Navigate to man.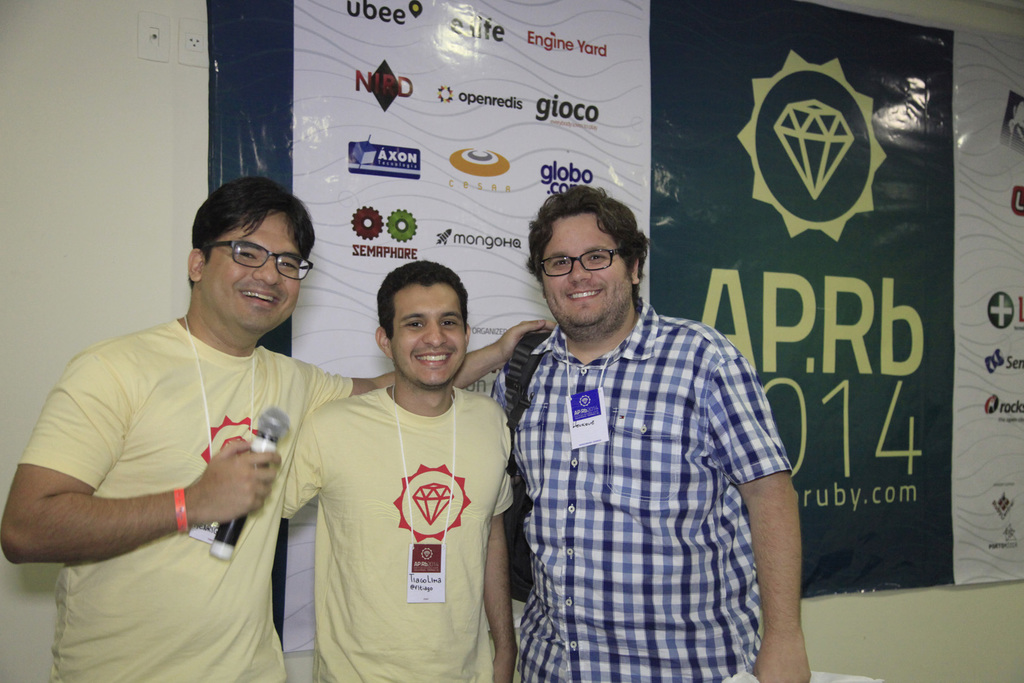
Navigation target: [0,174,562,682].
